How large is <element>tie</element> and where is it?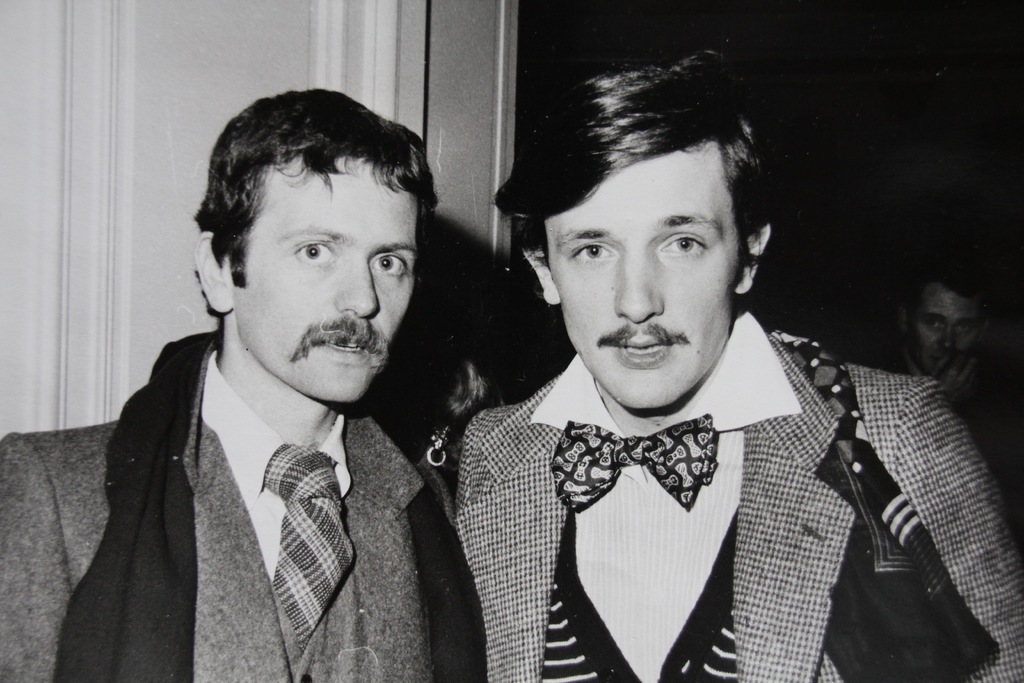
Bounding box: pyautogui.locateOnScreen(552, 416, 725, 514).
